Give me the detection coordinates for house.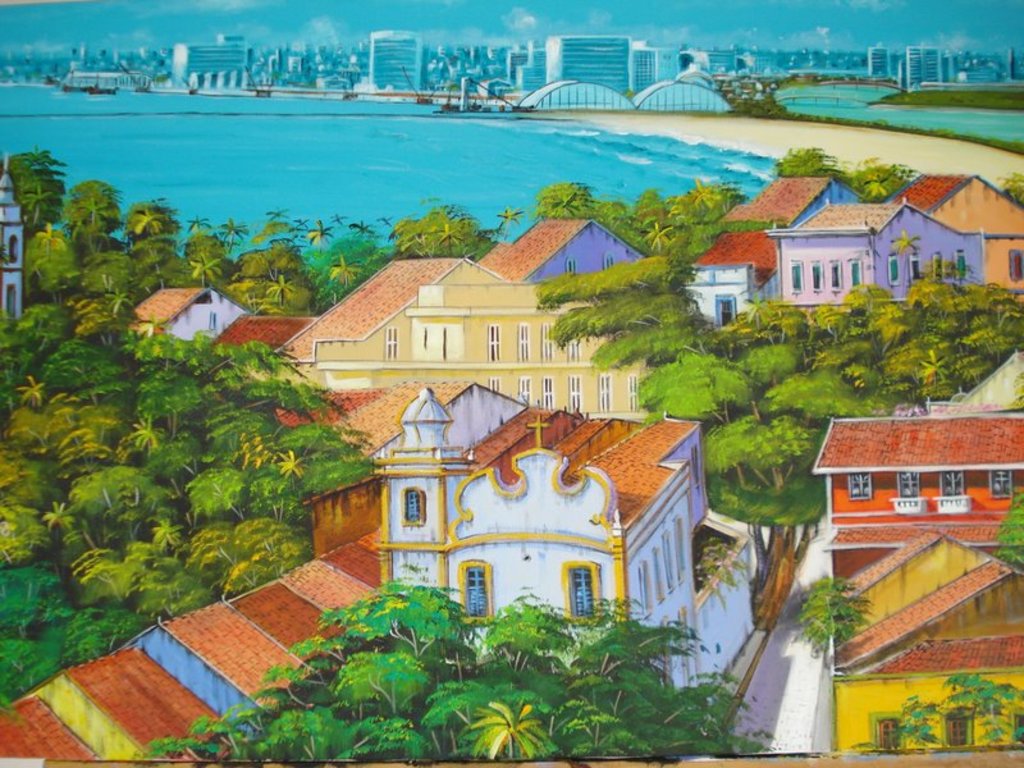
bbox(772, 212, 972, 294).
